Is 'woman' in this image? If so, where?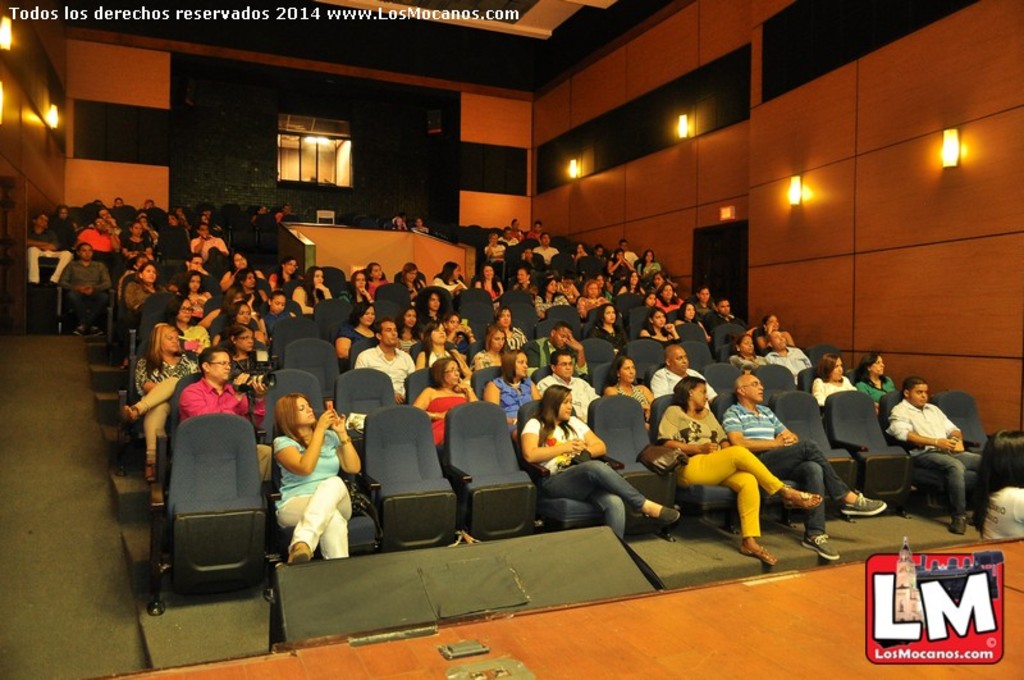
Yes, at left=408, top=359, right=481, bottom=452.
